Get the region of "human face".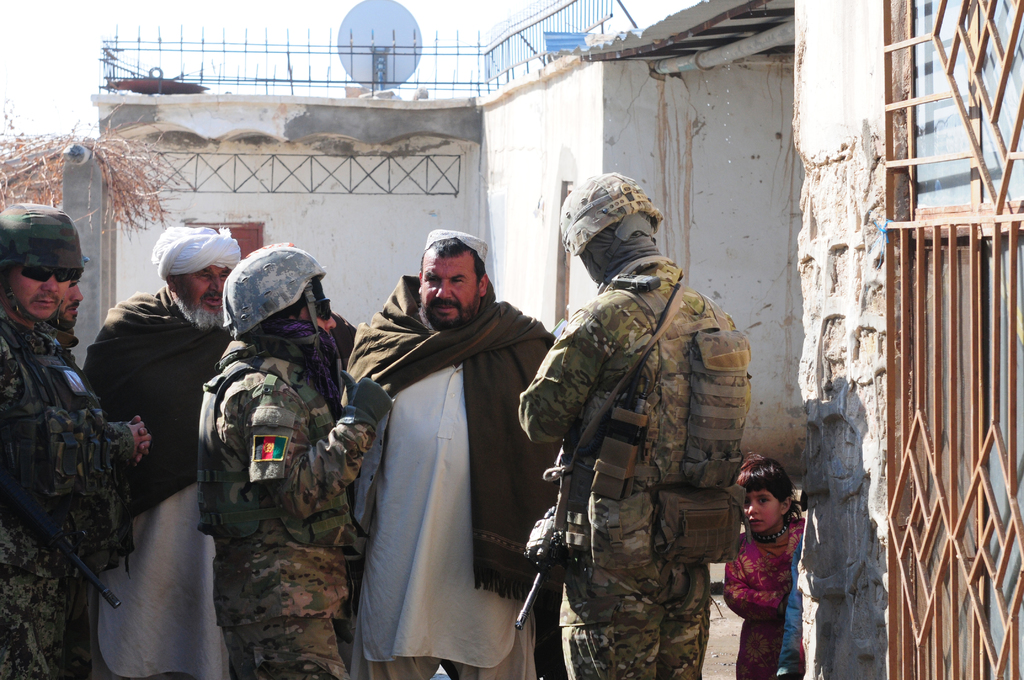
[x1=6, y1=265, x2=71, y2=318].
